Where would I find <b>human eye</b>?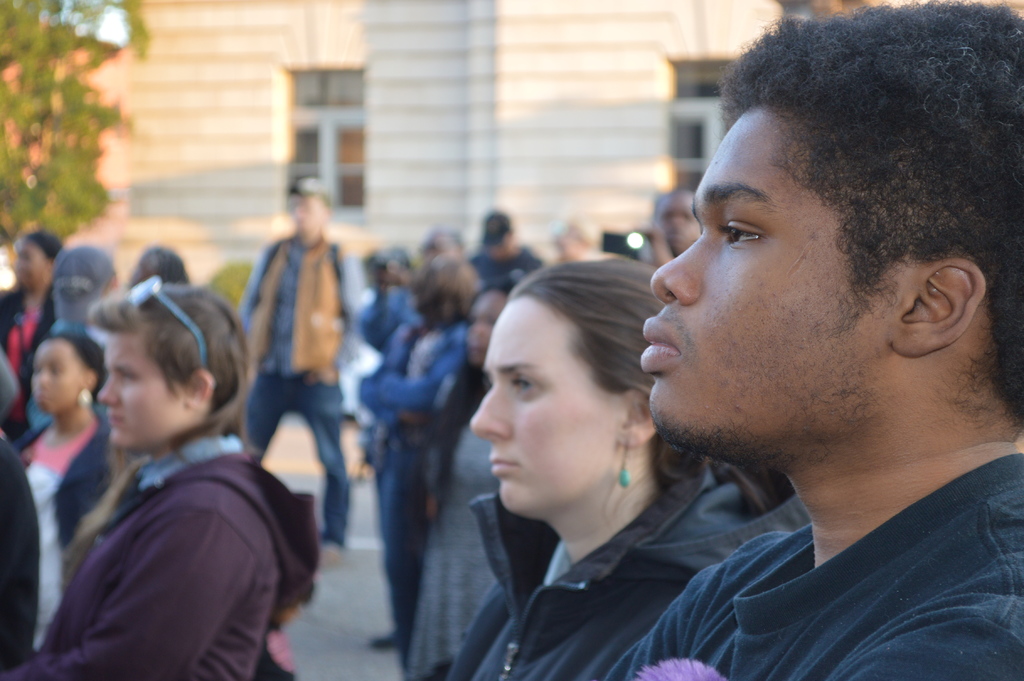
At rect(504, 369, 544, 400).
